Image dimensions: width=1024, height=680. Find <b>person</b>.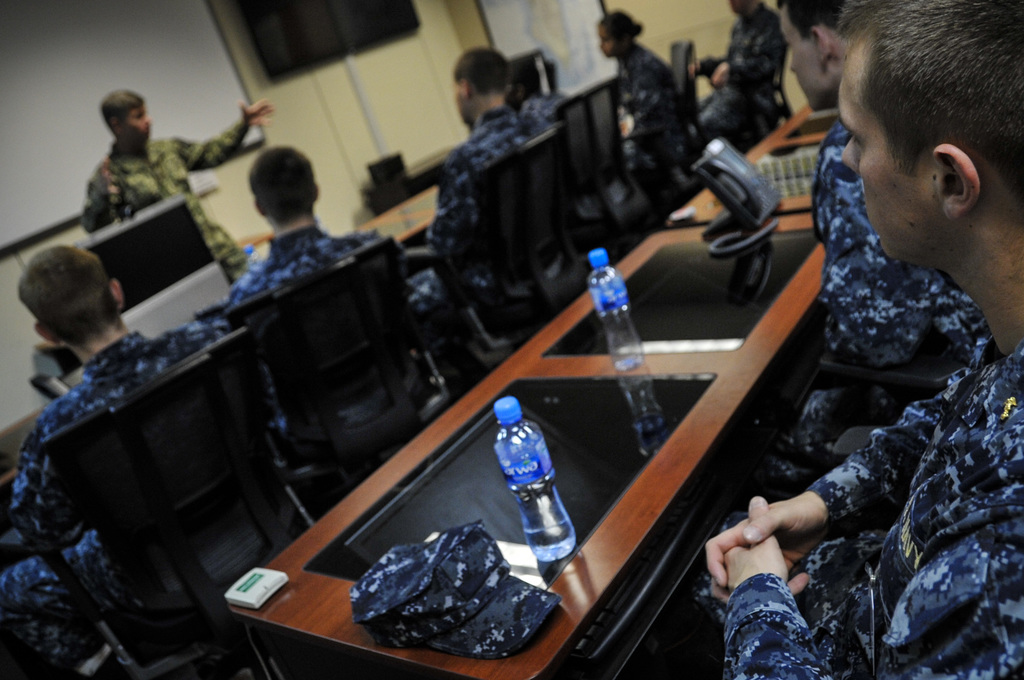
box=[691, 0, 788, 156].
